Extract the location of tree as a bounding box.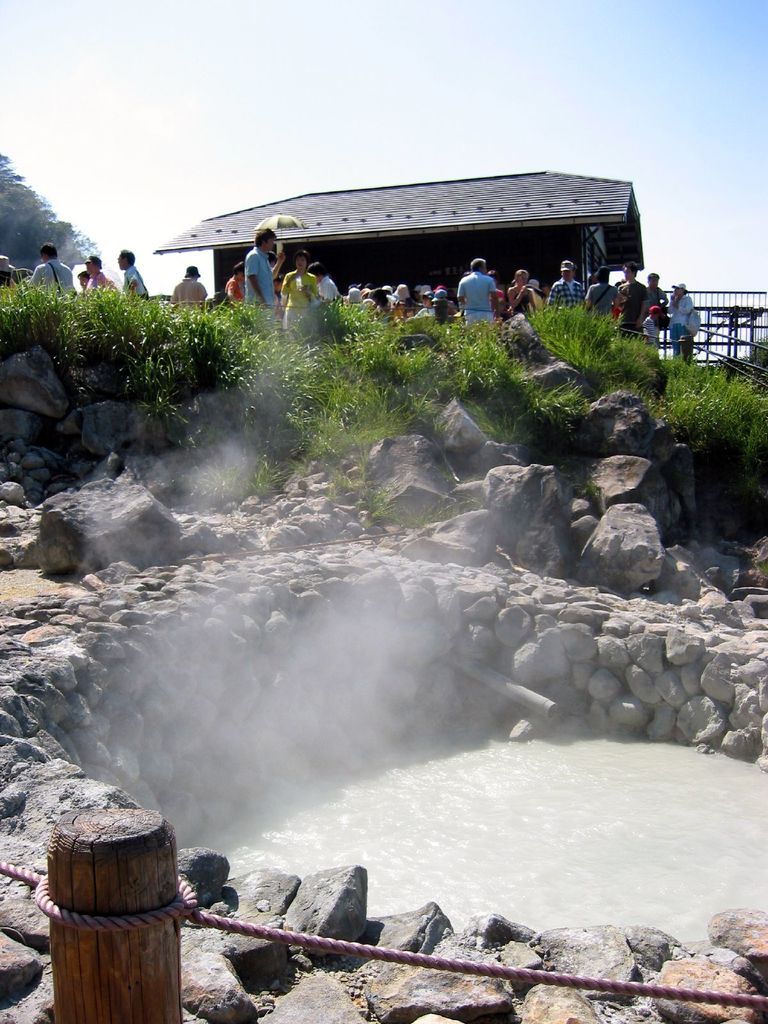
{"left": 0, "top": 155, "right": 93, "bottom": 266}.
